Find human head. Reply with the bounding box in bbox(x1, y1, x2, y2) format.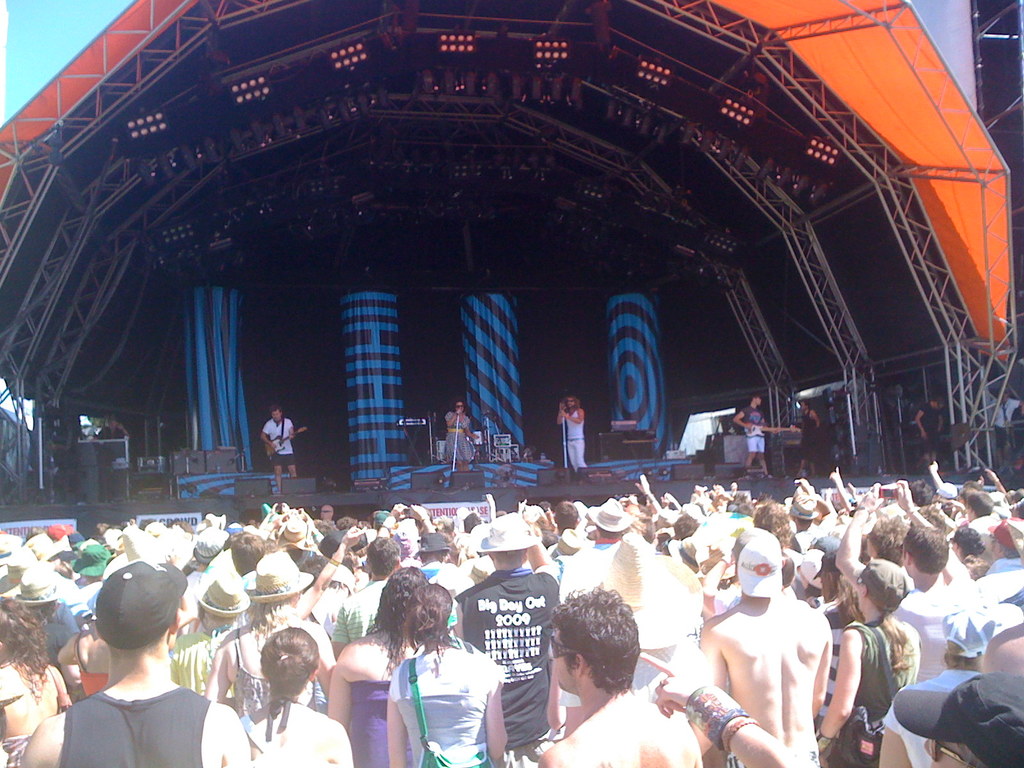
bbox(198, 577, 247, 634).
